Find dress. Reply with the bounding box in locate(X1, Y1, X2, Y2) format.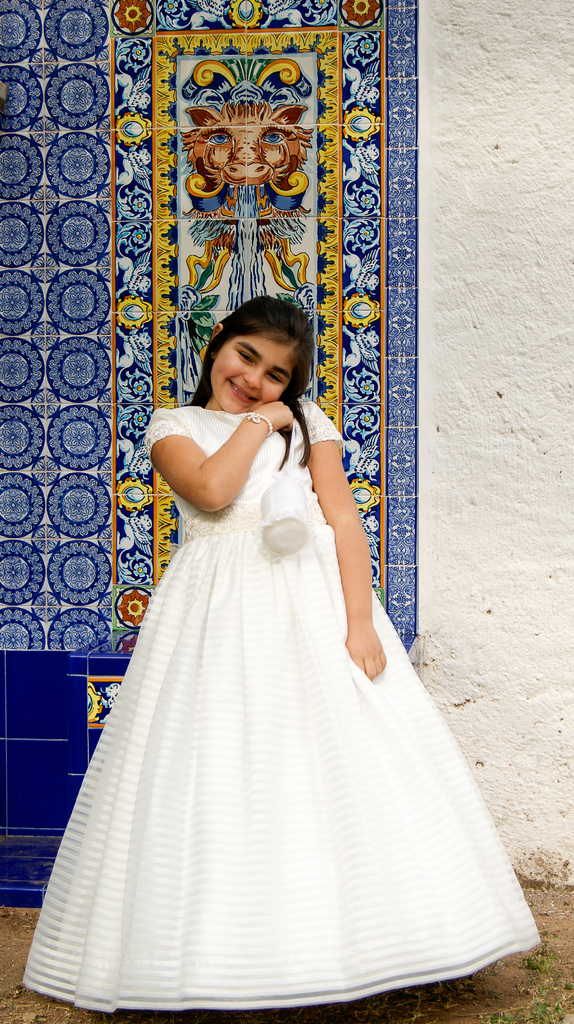
locate(17, 393, 539, 1007).
